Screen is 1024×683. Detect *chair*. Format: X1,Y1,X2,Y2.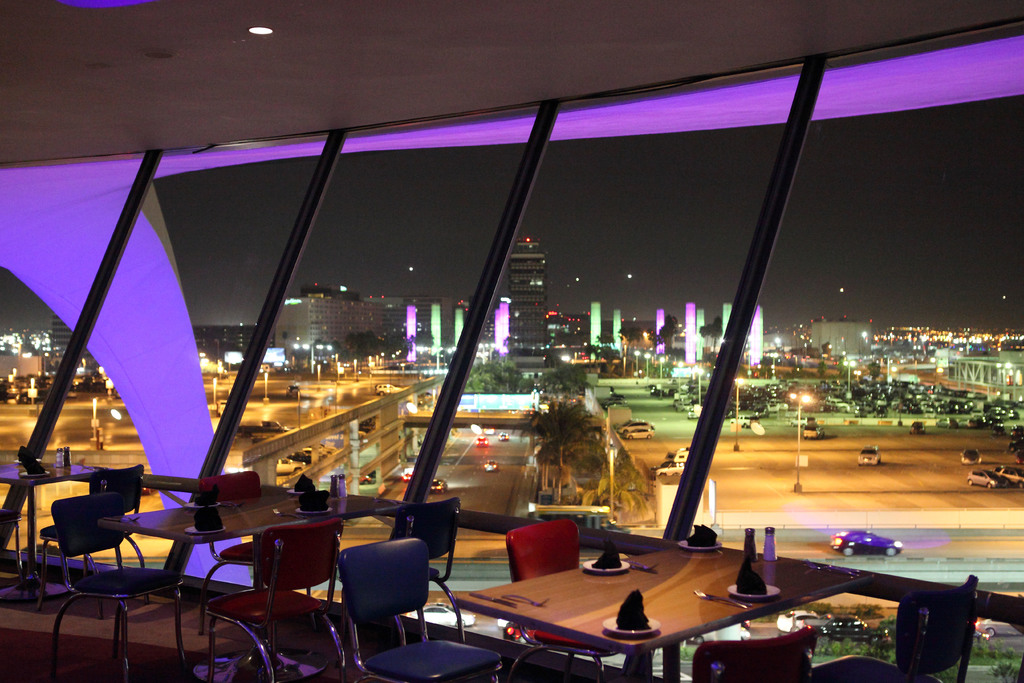
193,472,315,647.
